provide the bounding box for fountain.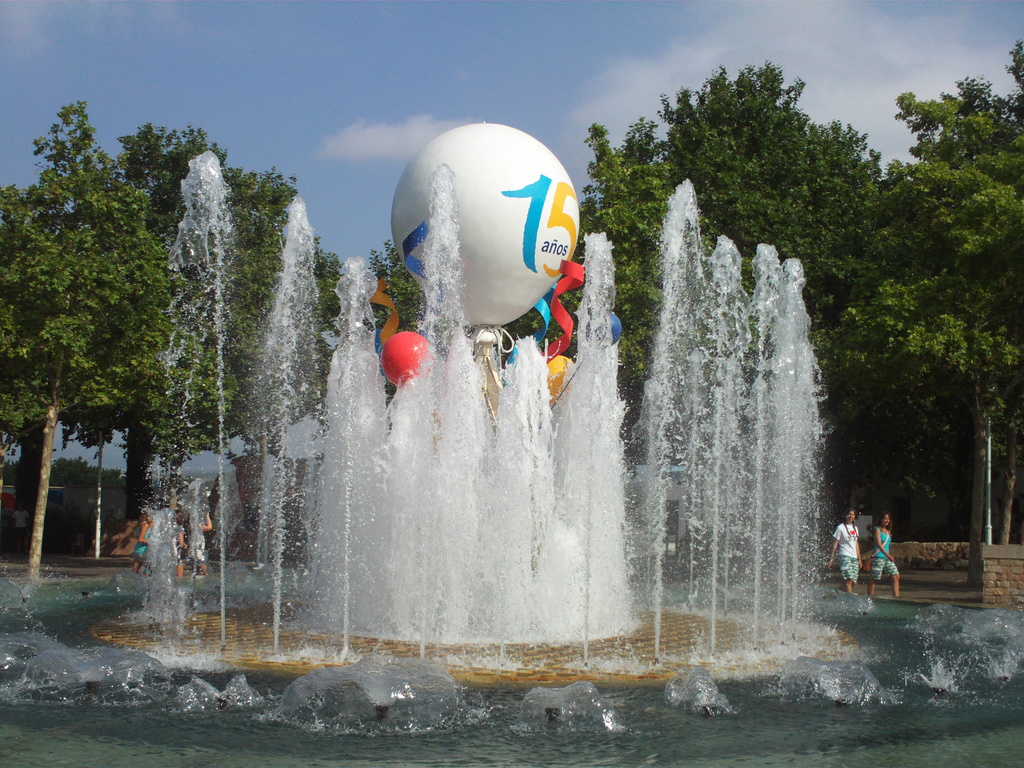
bbox=(1, 144, 1023, 736).
